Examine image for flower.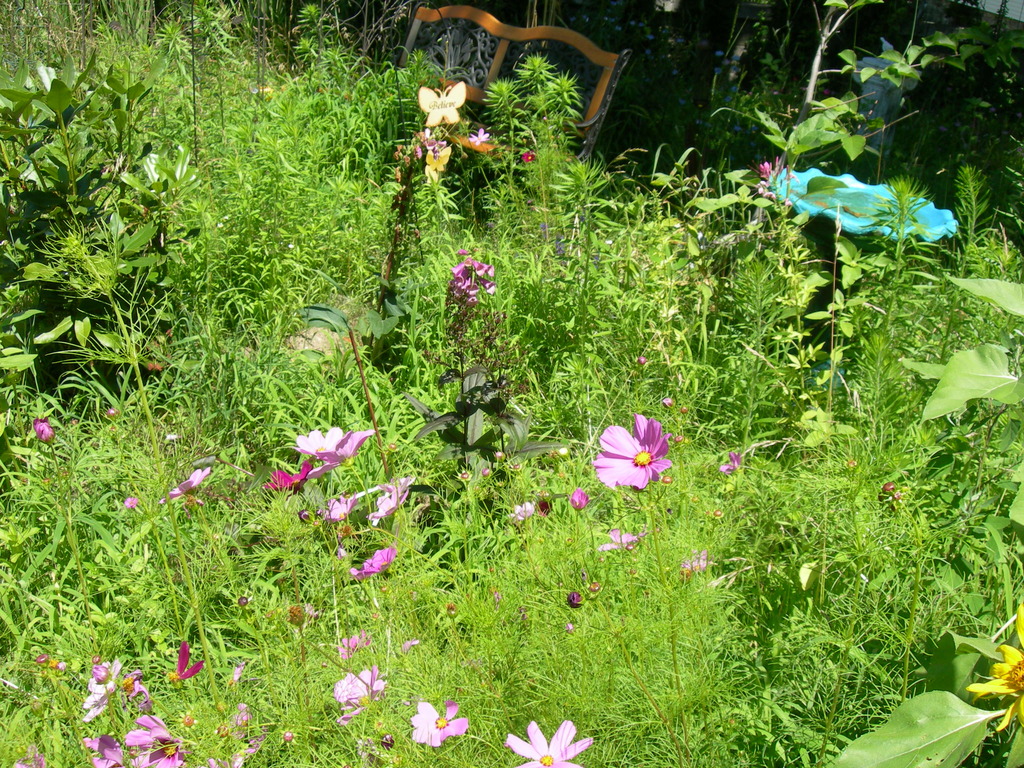
Examination result: box=[10, 745, 47, 767].
